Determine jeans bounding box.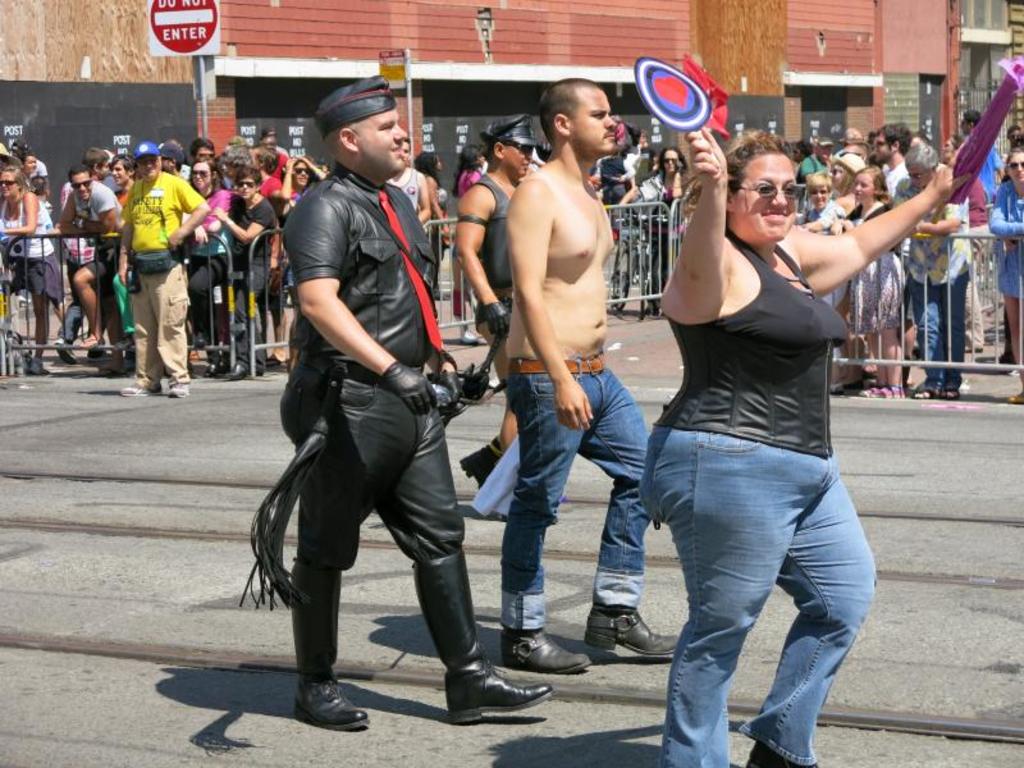
Determined: [x1=502, y1=358, x2=654, y2=618].
